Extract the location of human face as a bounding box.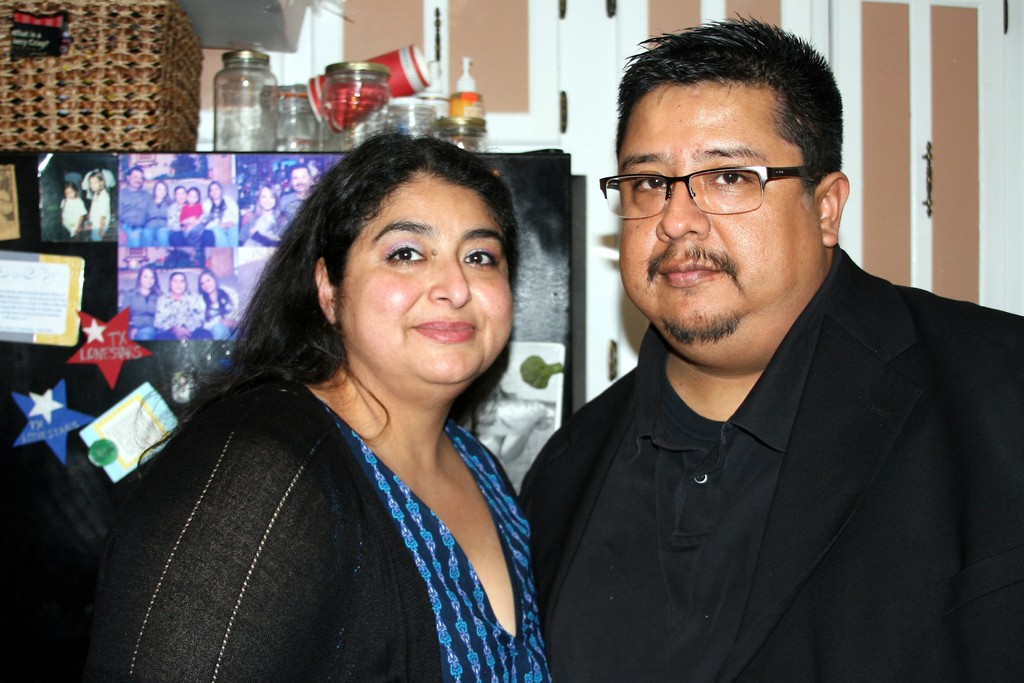
(171,274,187,293).
